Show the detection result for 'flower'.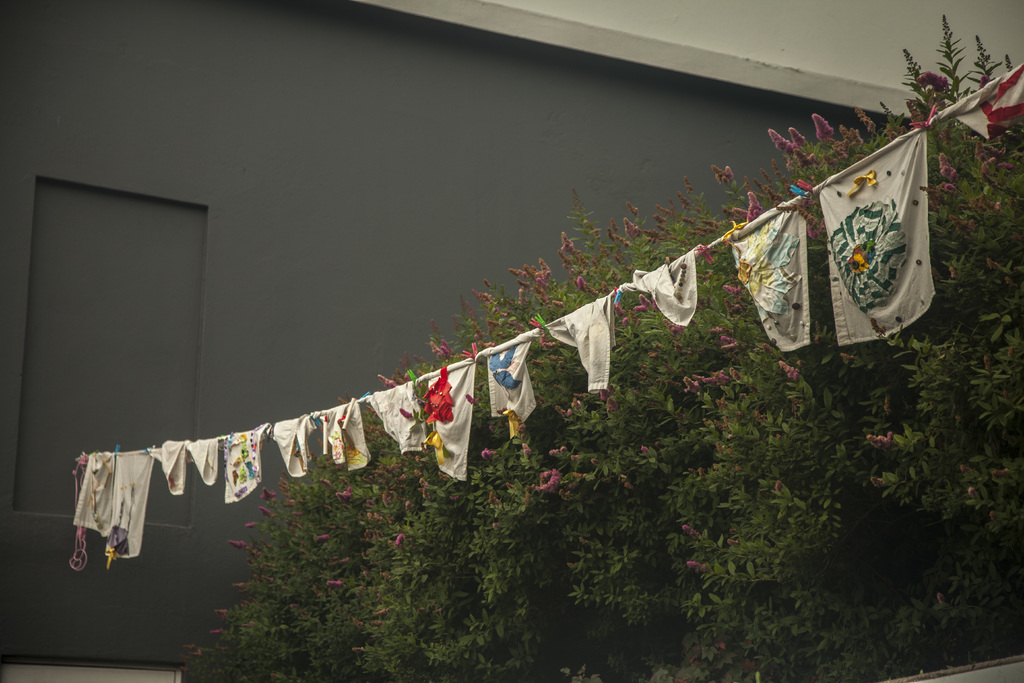
select_region(336, 490, 351, 502).
